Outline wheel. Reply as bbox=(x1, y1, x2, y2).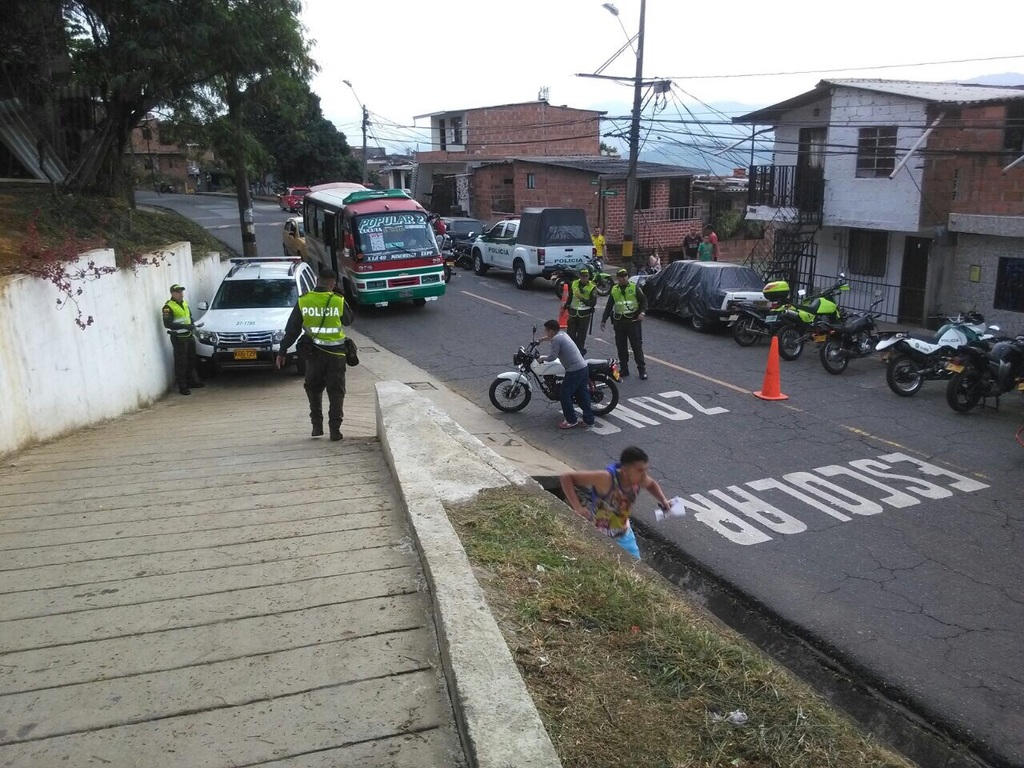
bbox=(885, 351, 923, 394).
